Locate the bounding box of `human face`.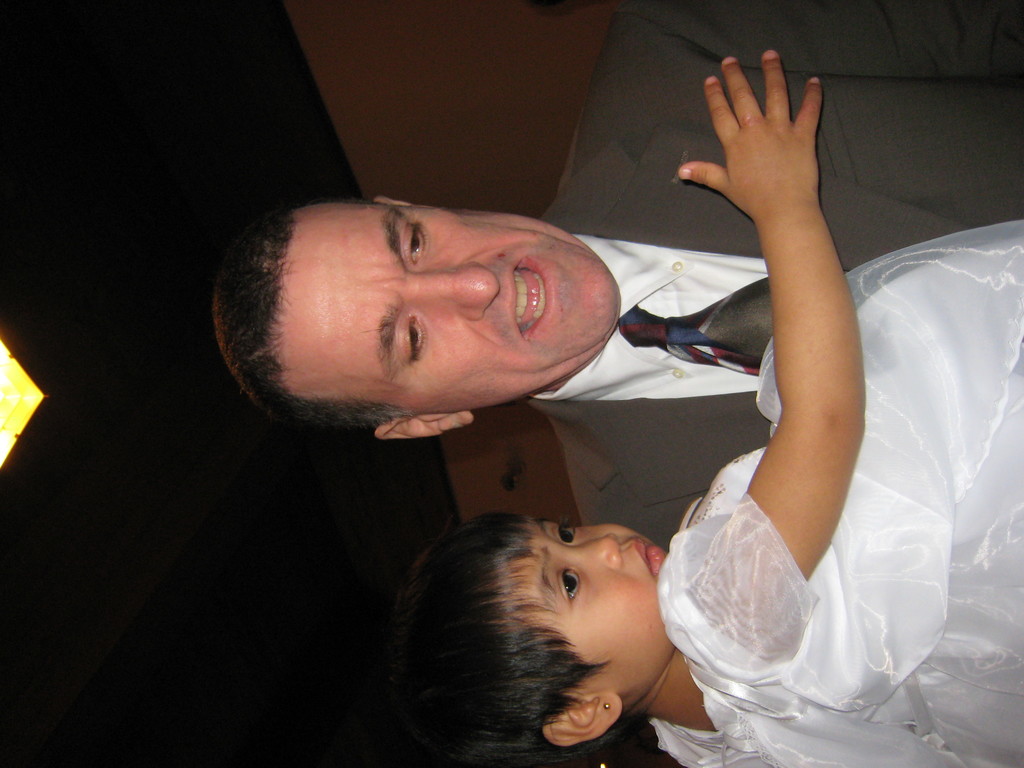
Bounding box: {"left": 515, "top": 521, "right": 669, "bottom": 697}.
